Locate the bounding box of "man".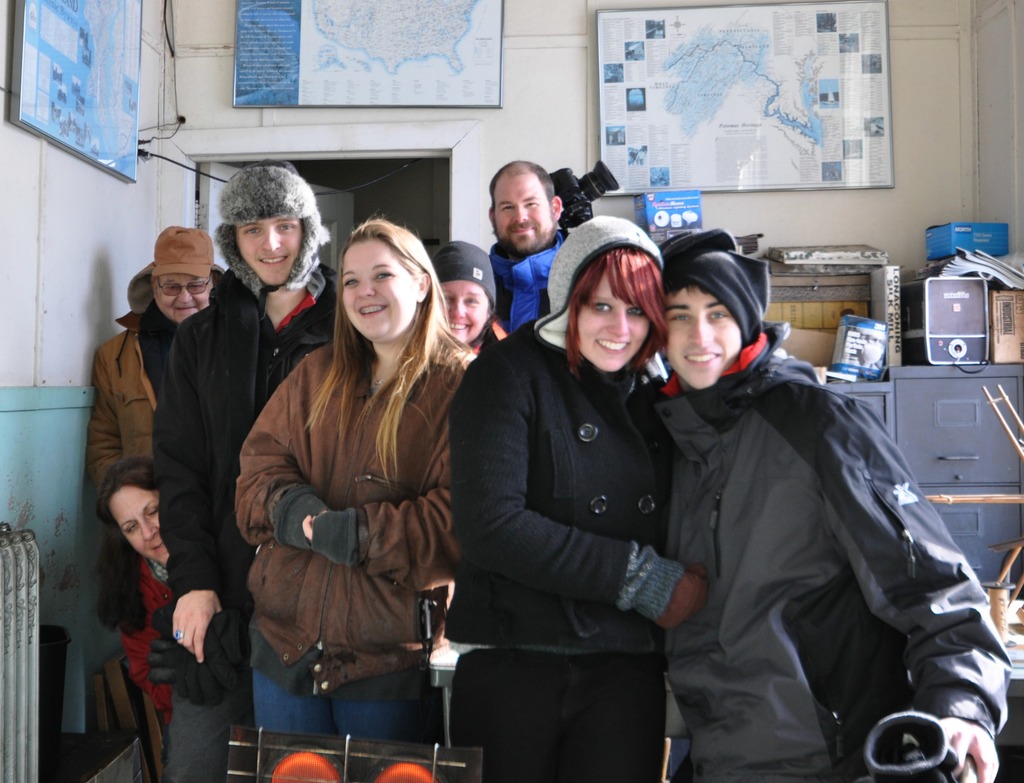
Bounding box: <box>481,151,562,334</box>.
